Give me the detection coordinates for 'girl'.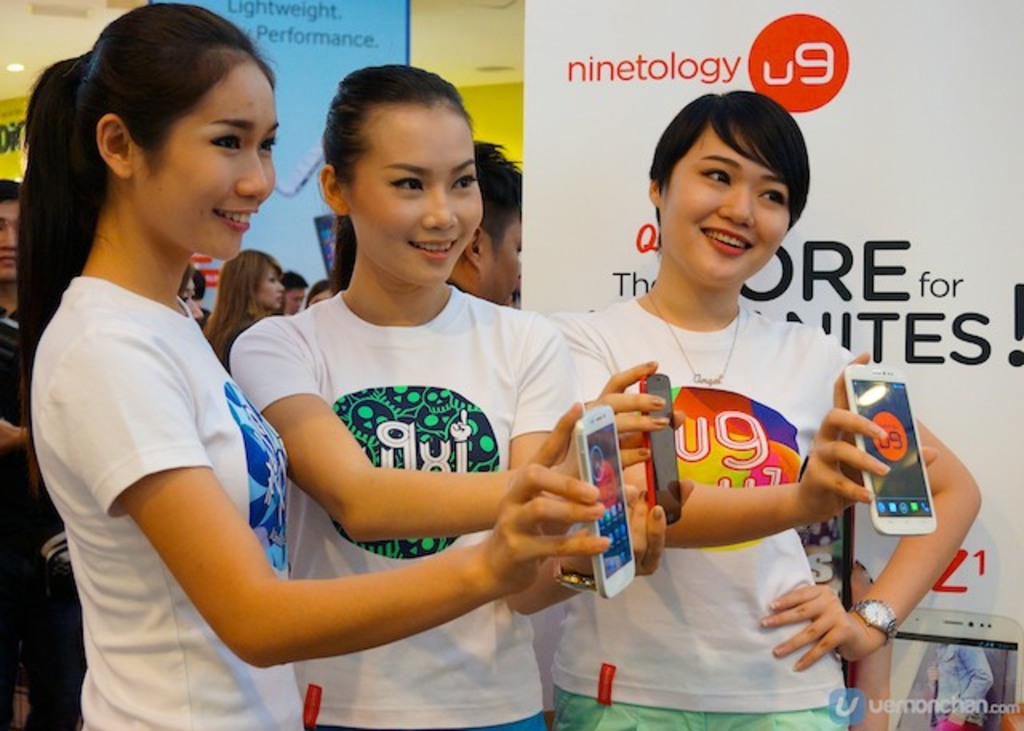
(left=234, top=67, right=578, bottom=726).
